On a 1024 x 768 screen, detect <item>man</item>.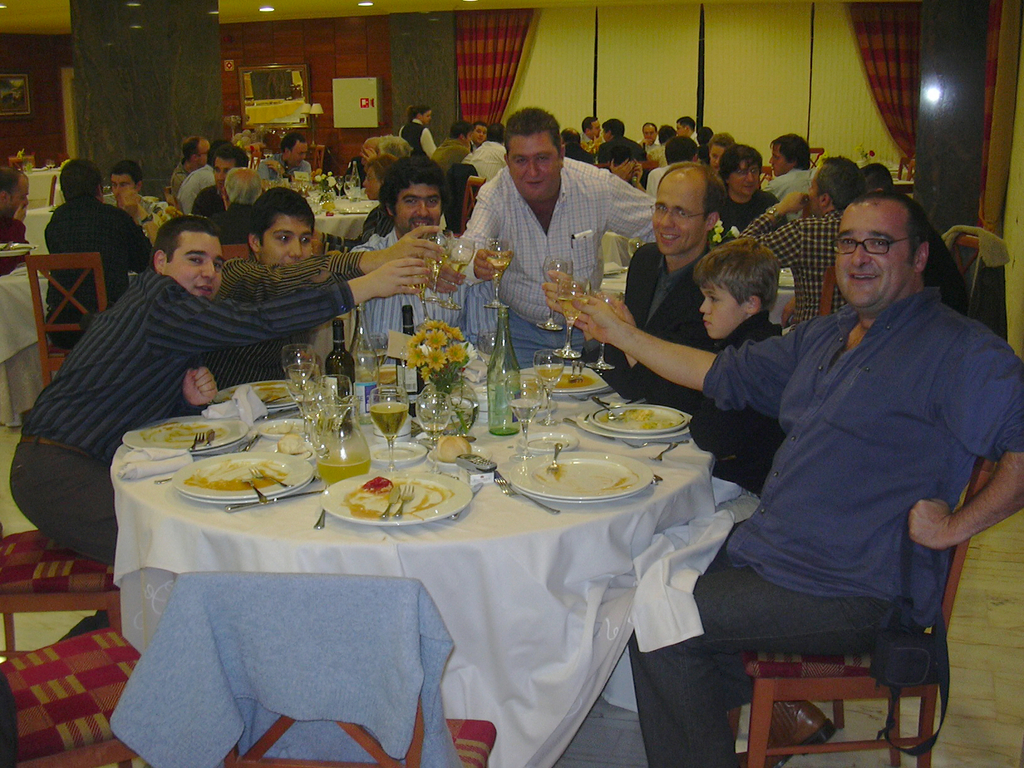
x1=255, y1=131, x2=311, y2=181.
